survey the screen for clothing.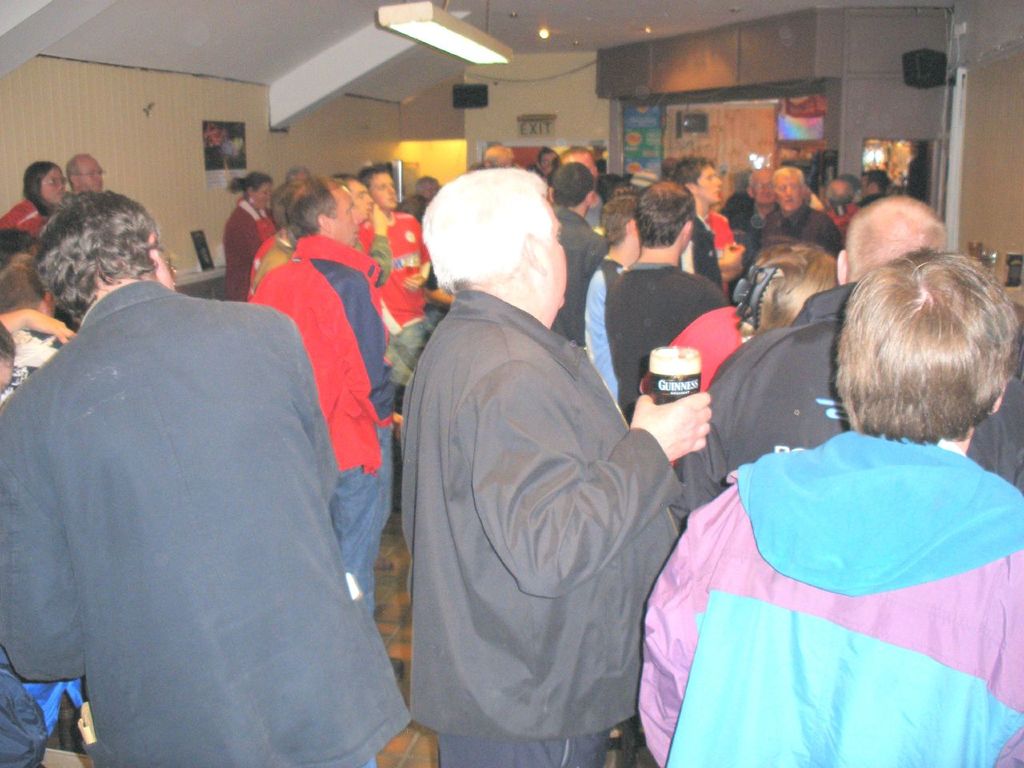
Survey found: (546,207,605,343).
